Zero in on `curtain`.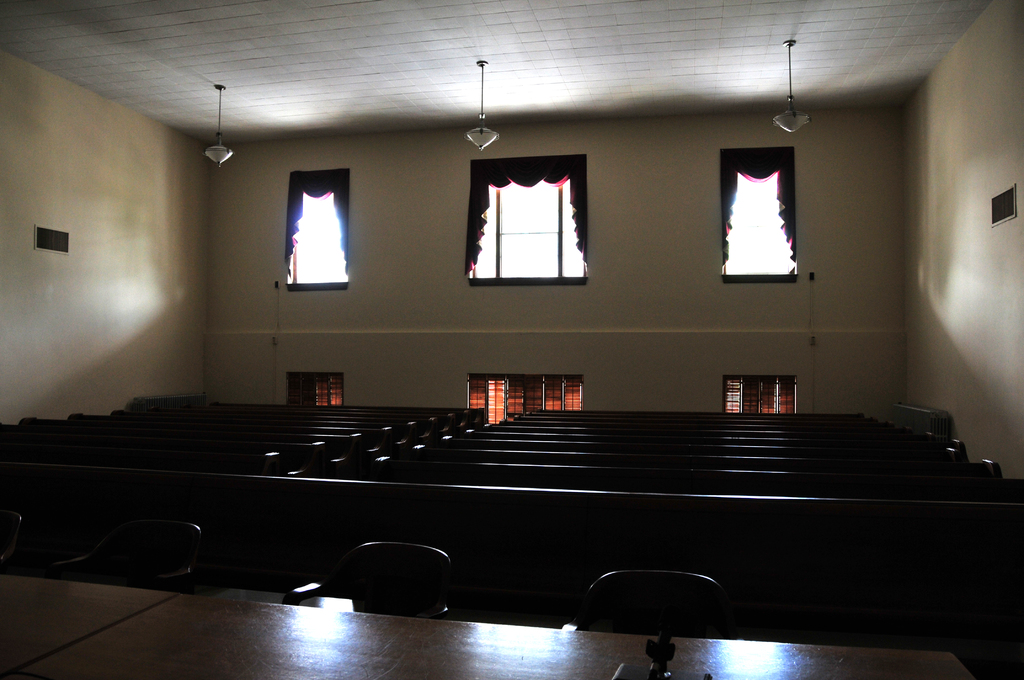
Zeroed in: pyautogui.locateOnScreen(726, 147, 798, 266).
